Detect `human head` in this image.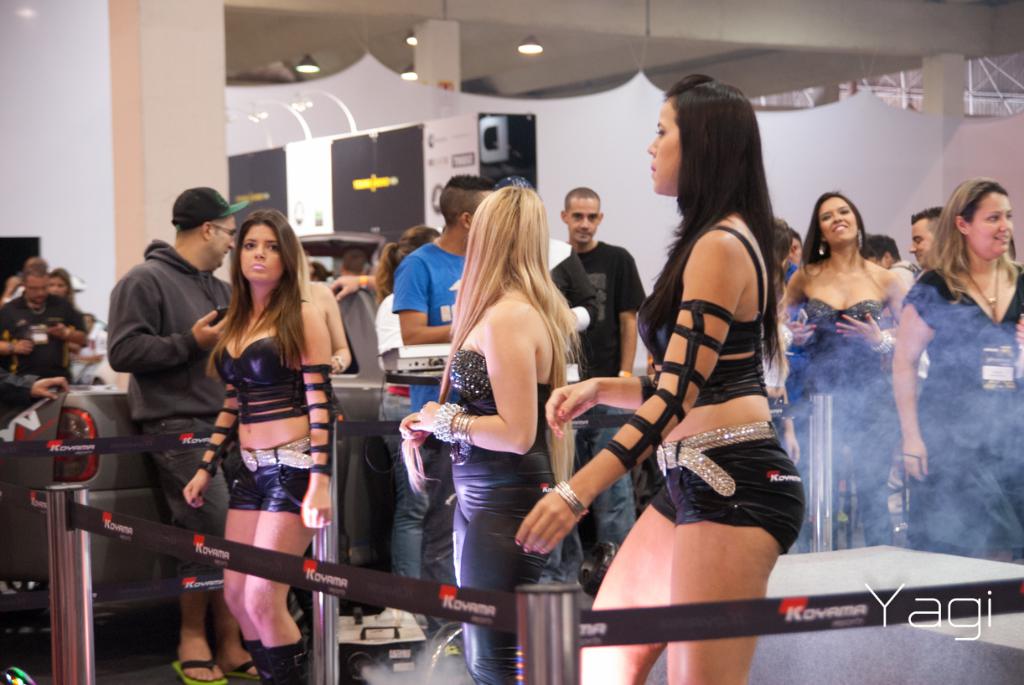
Detection: select_region(469, 185, 546, 279).
